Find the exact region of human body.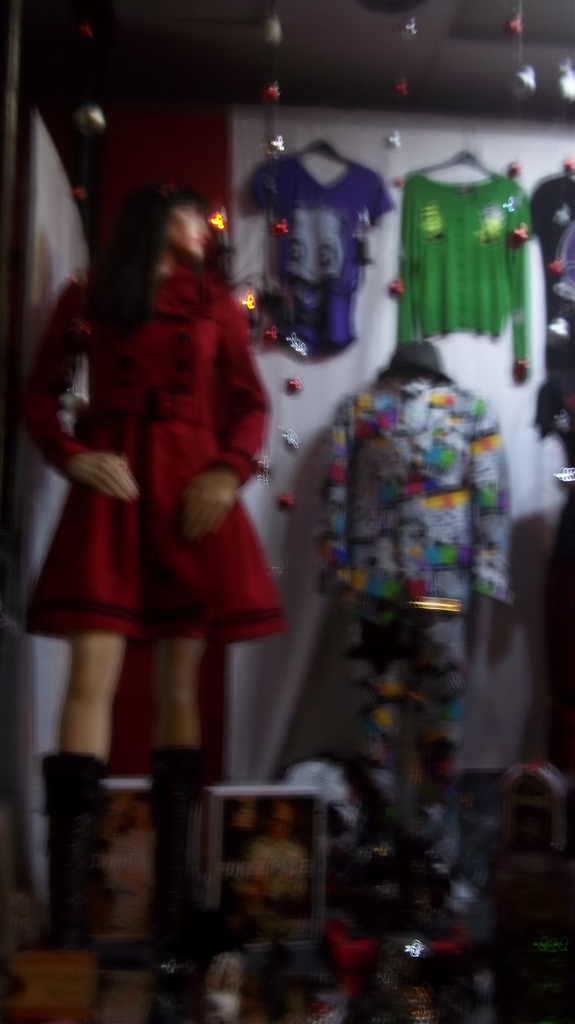
Exact region: rect(52, 173, 279, 935).
